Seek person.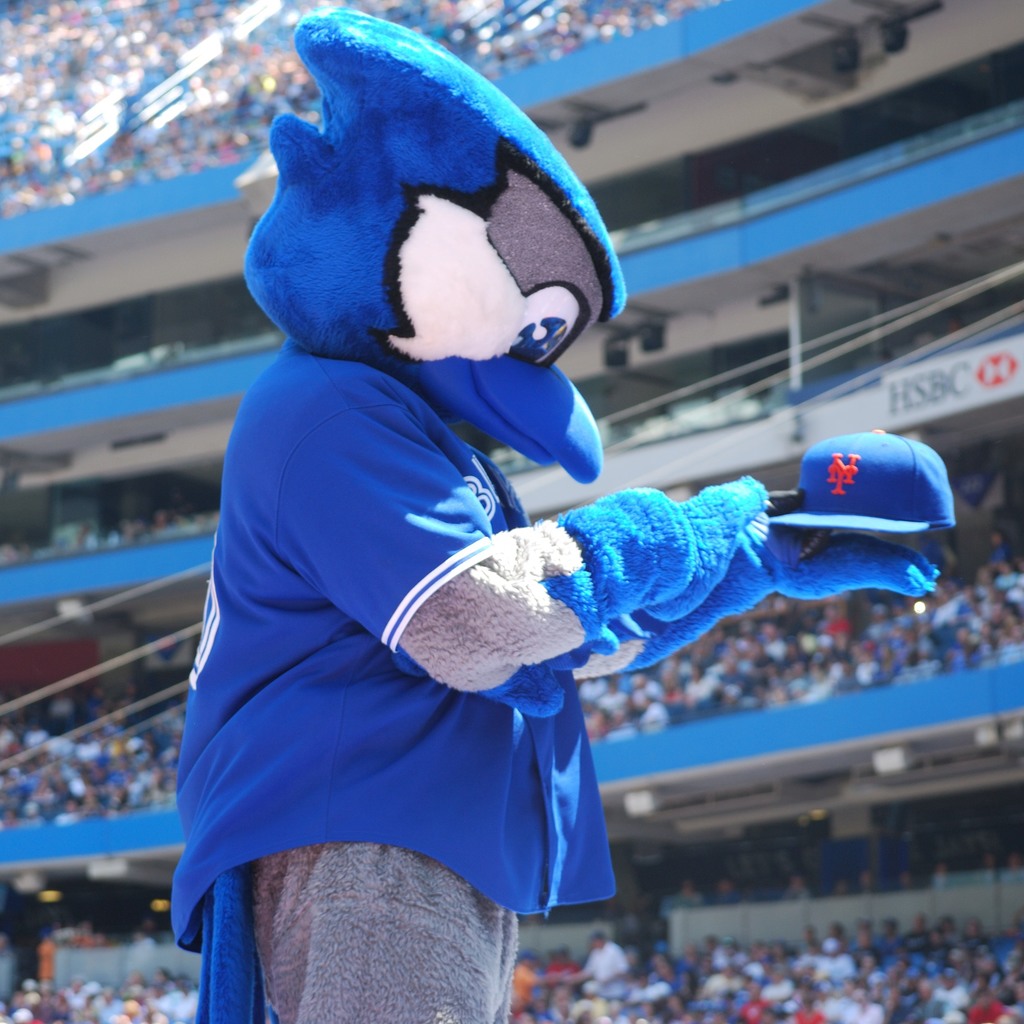
box=[166, 7, 948, 1023].
